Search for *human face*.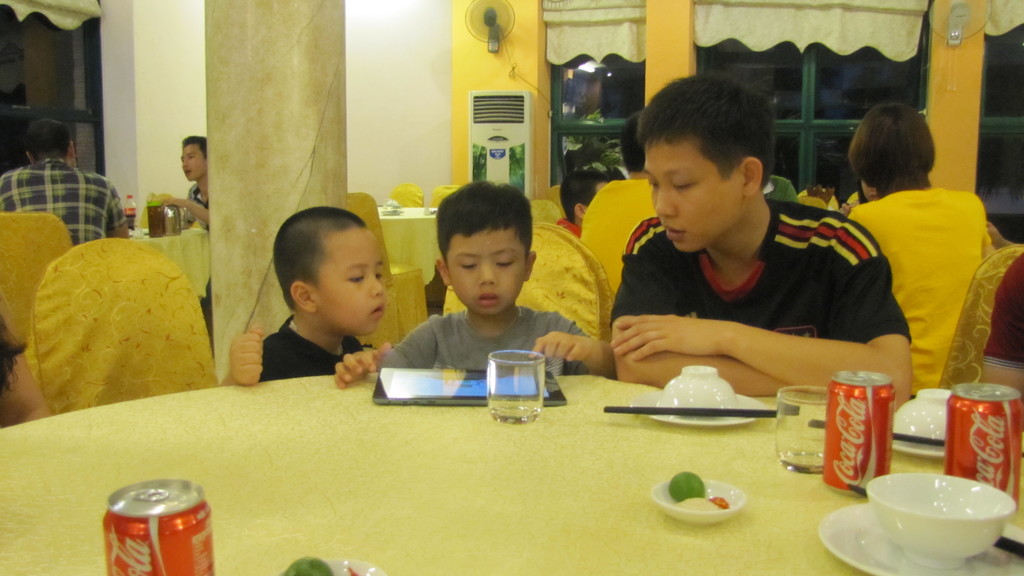
Found at <box>180,138,209,180</box>.
